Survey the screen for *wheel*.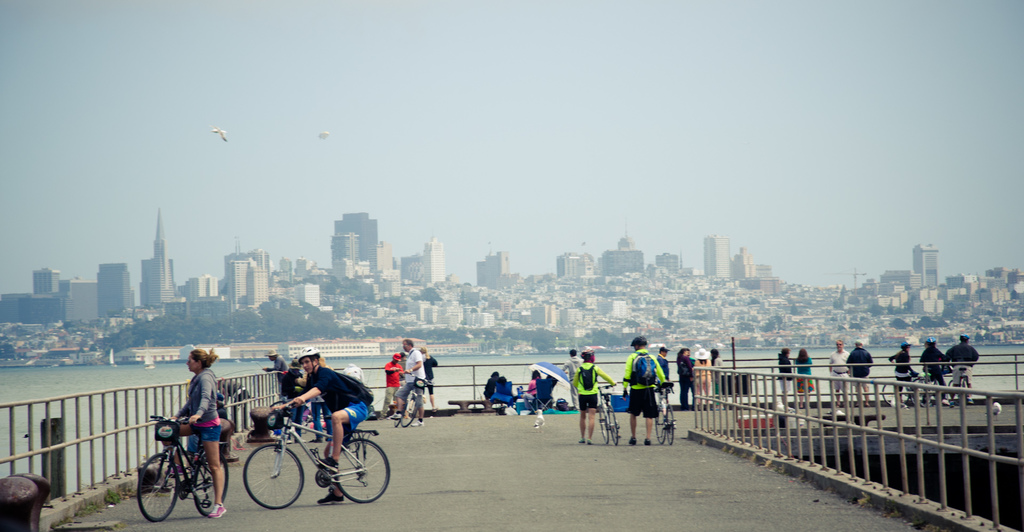
Survey found: bbox=[180, 478, 190, 500].
